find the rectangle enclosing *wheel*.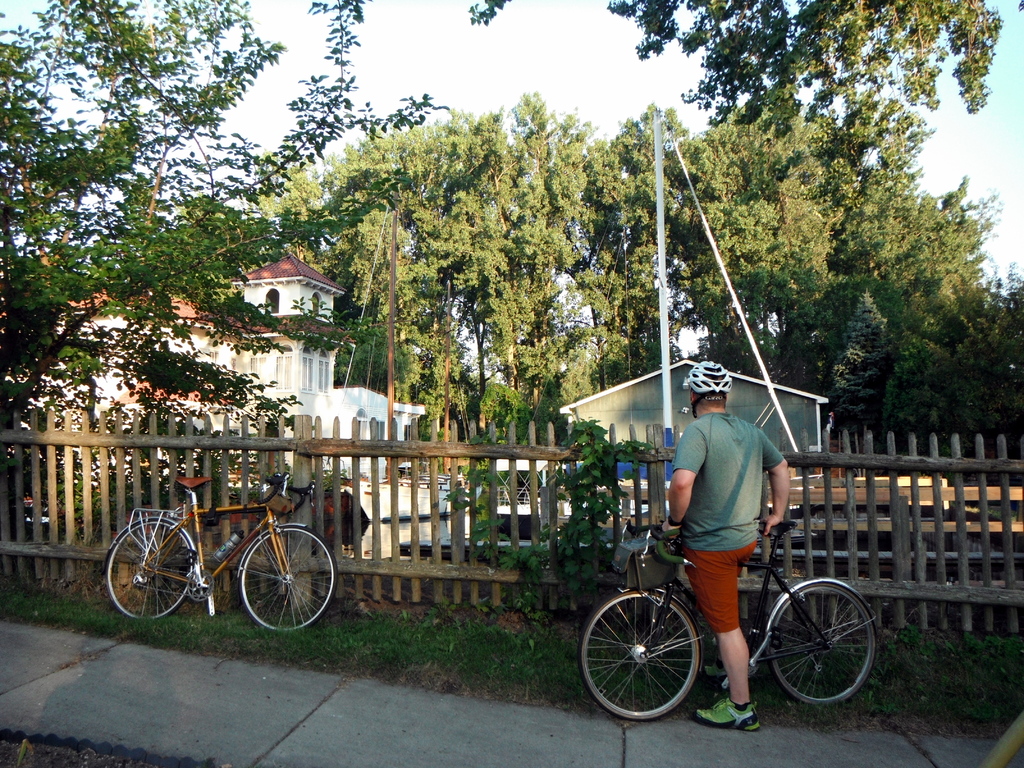
<box>241,525,337,632</box>.
